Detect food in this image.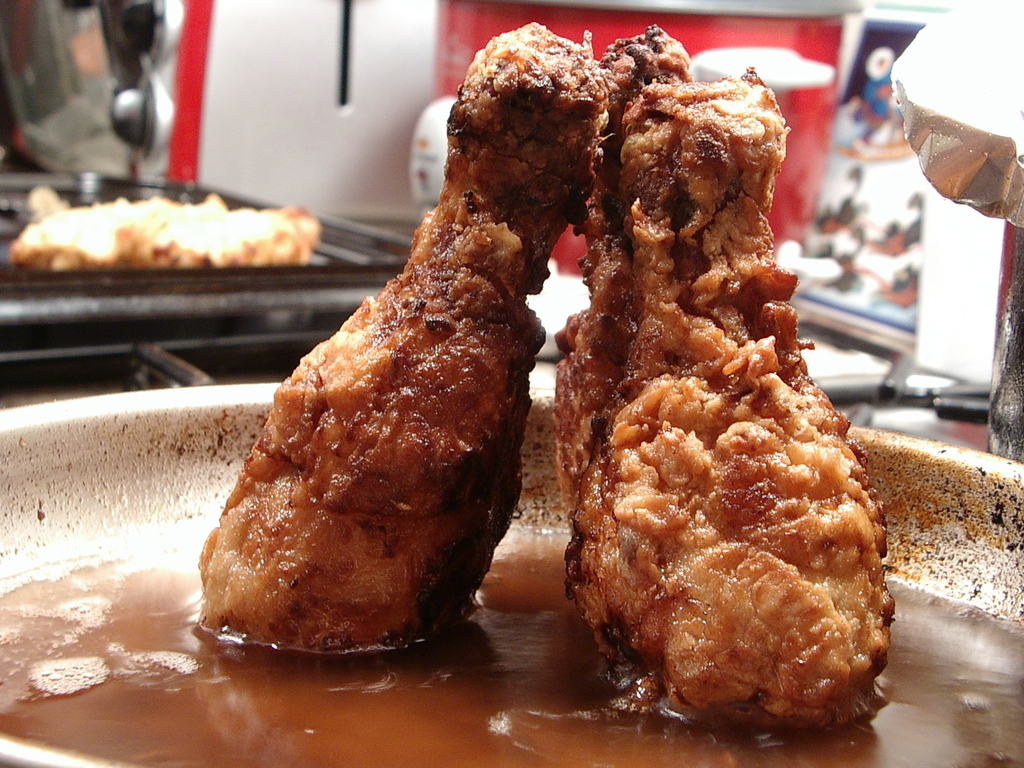
Detection: left=7, top=189, right=322, bottom=276.
